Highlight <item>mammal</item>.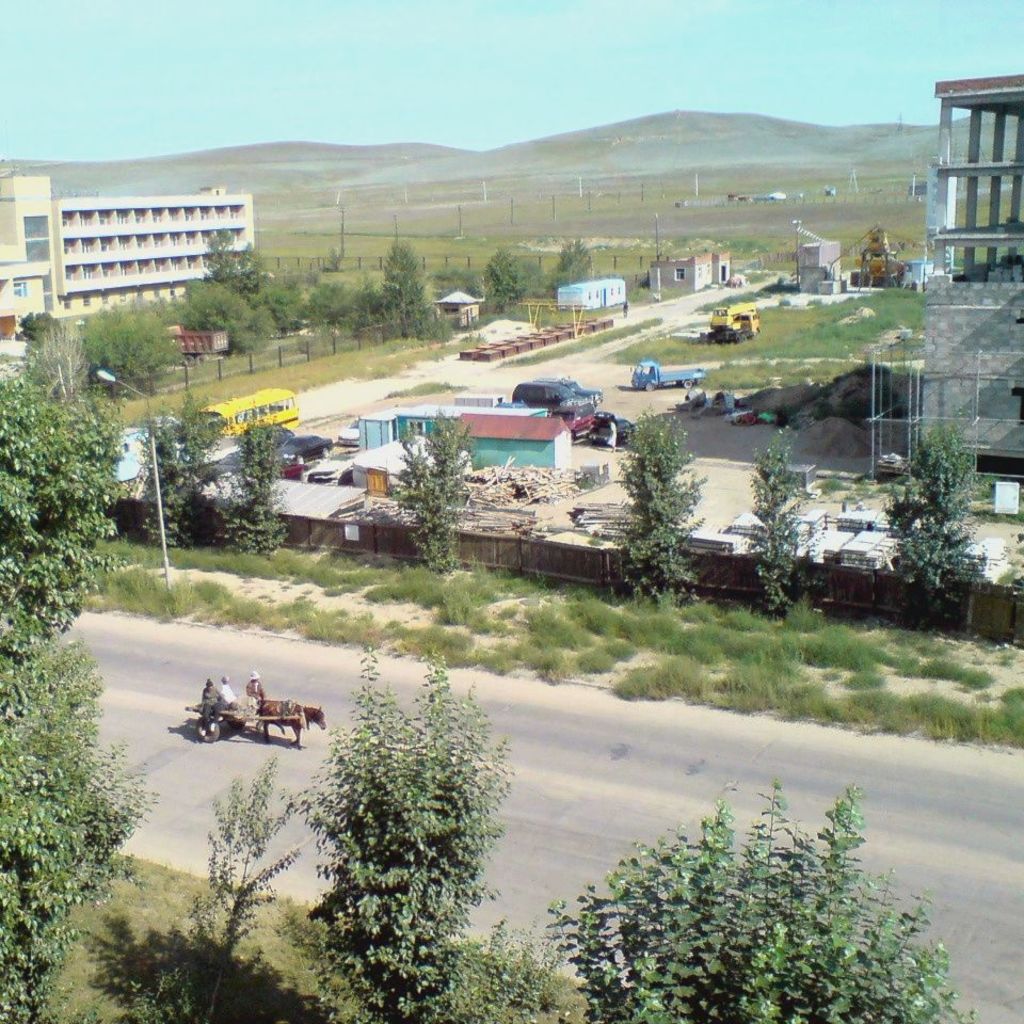
Highlighted region: box=[219, 670, 251, 709].
